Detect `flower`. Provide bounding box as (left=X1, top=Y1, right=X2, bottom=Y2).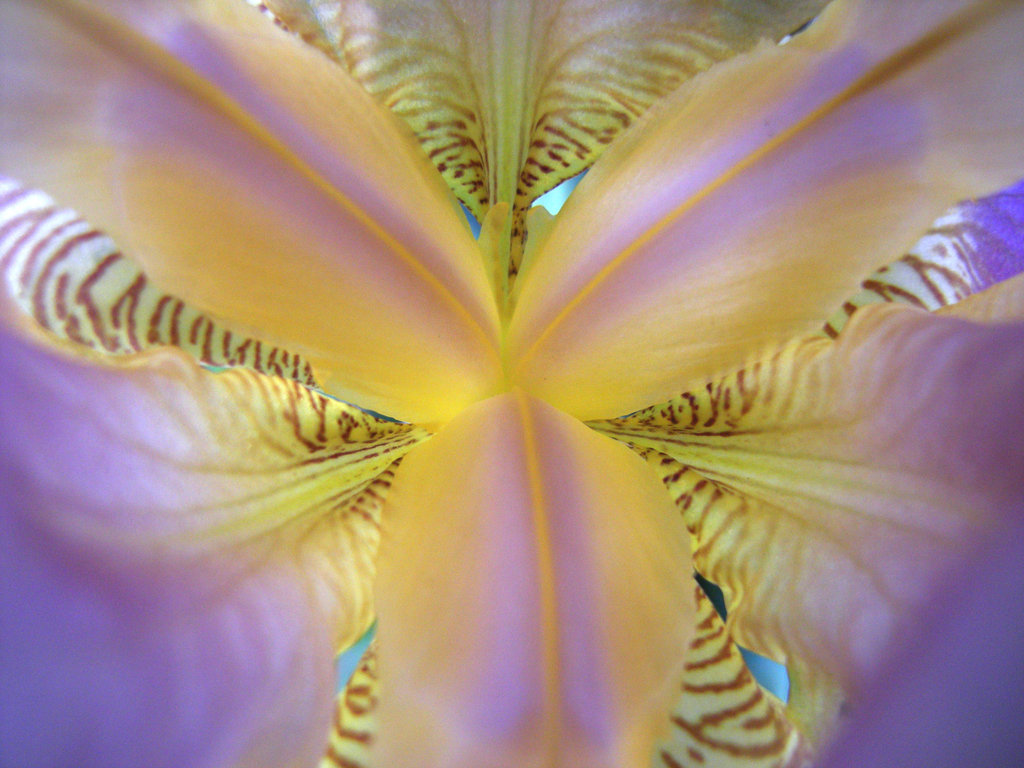
(left=1, top=0, right=1022, bottom=767).
